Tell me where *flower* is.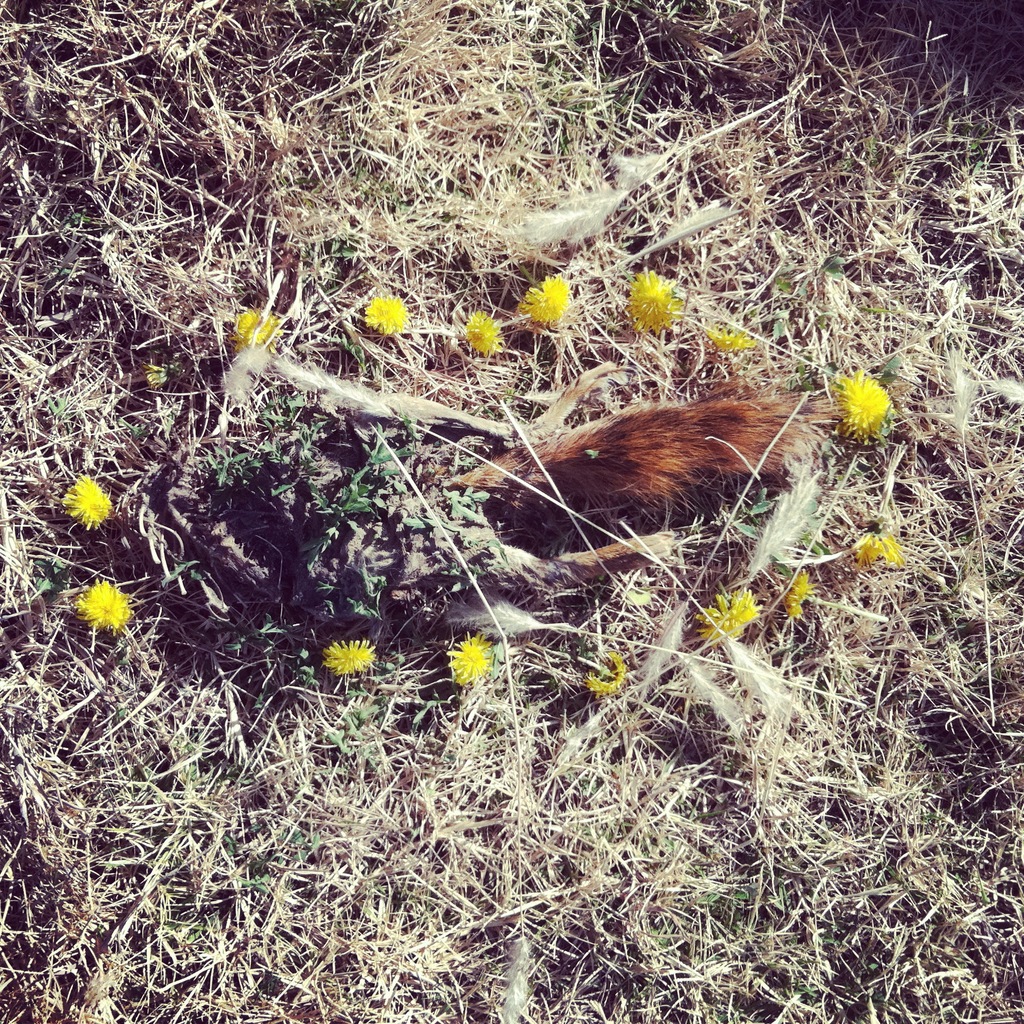
*flower* is at (232, 312, 282, 350).
